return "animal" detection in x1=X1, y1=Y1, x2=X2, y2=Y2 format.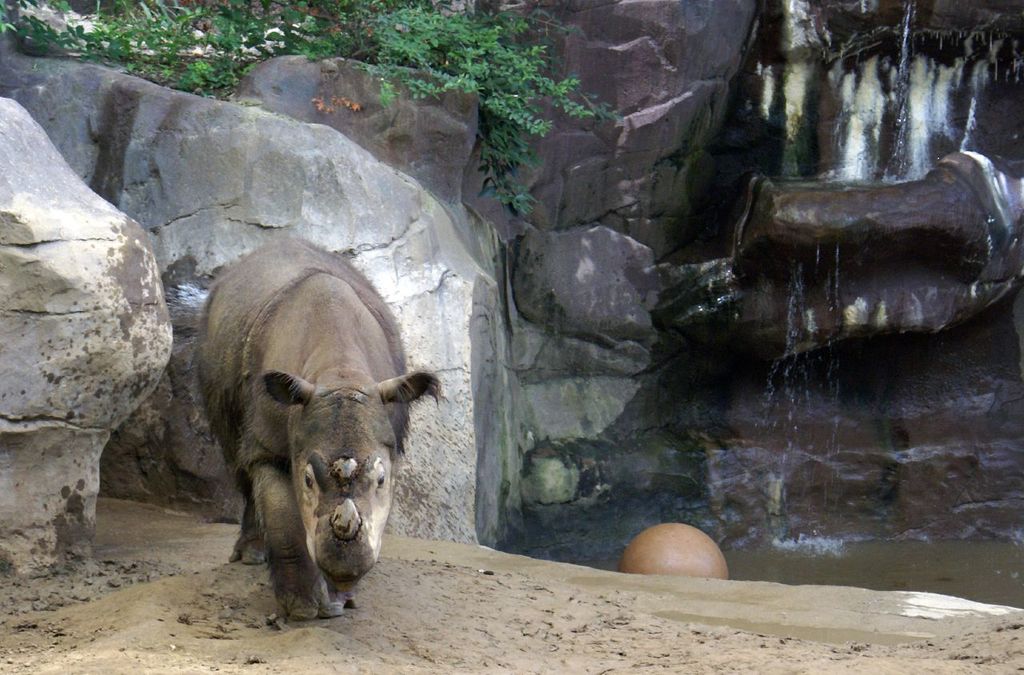
x1=191, y1=232, x2=439, y2=626.
